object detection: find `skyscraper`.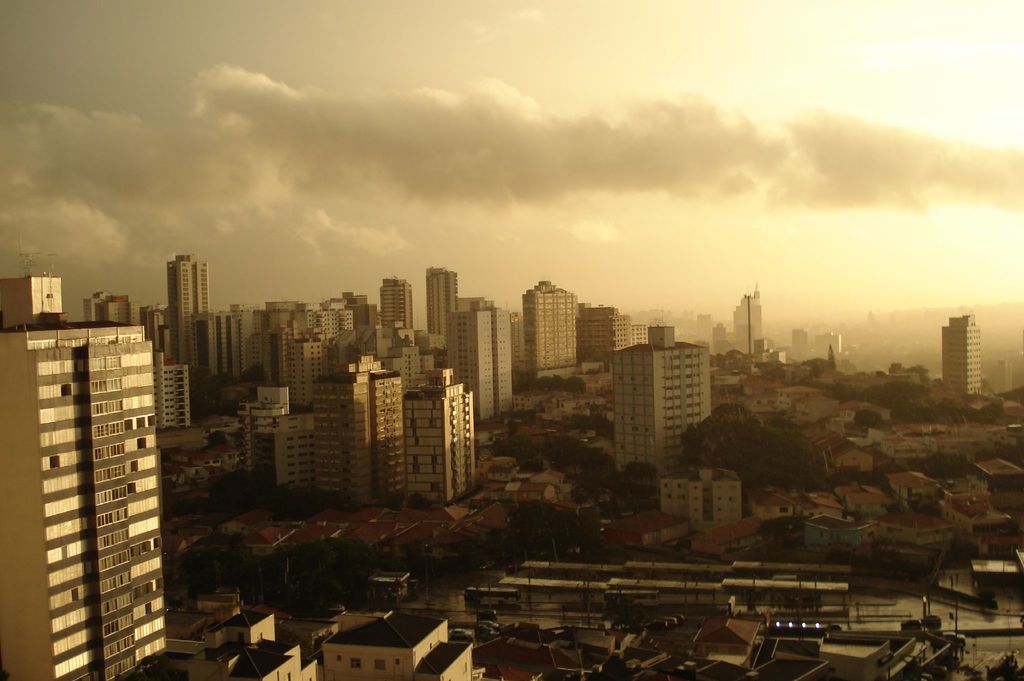
pyautogui.locateOnScreen(287, 331, 323, 410).
